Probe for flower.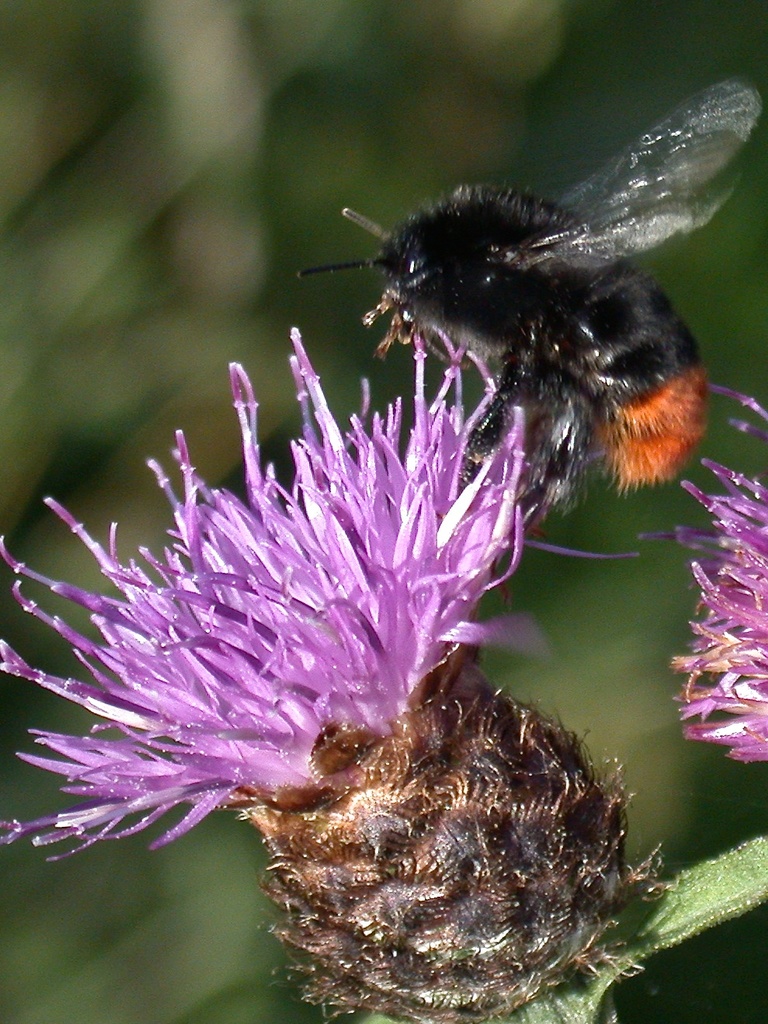
Probe result: bbox=(649, 385, 767, 780).
